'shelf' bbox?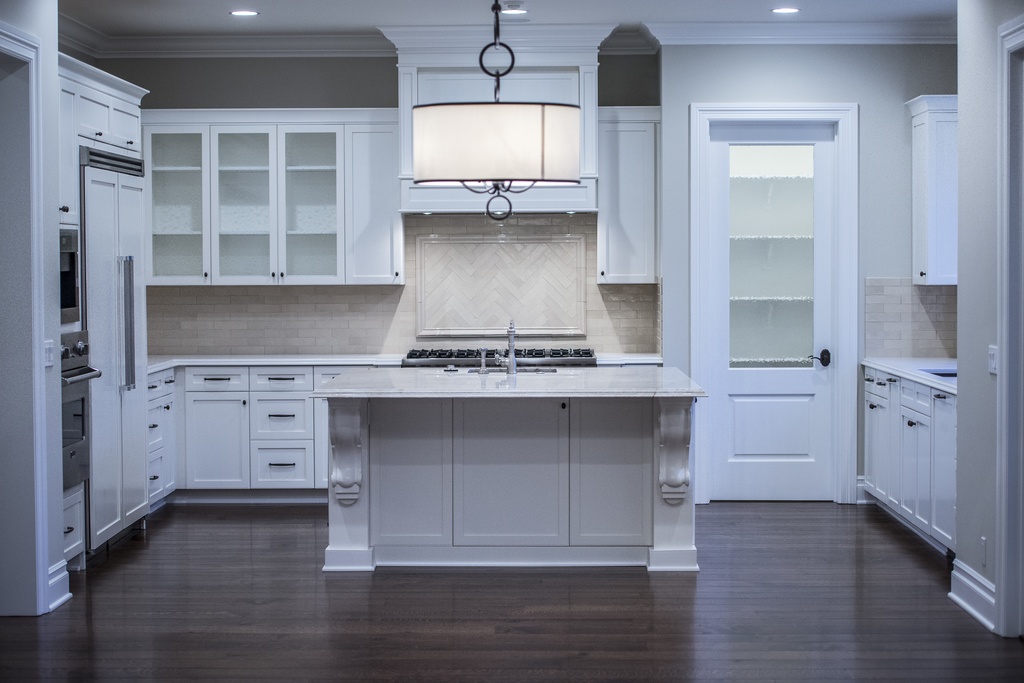
142:109:406:288
